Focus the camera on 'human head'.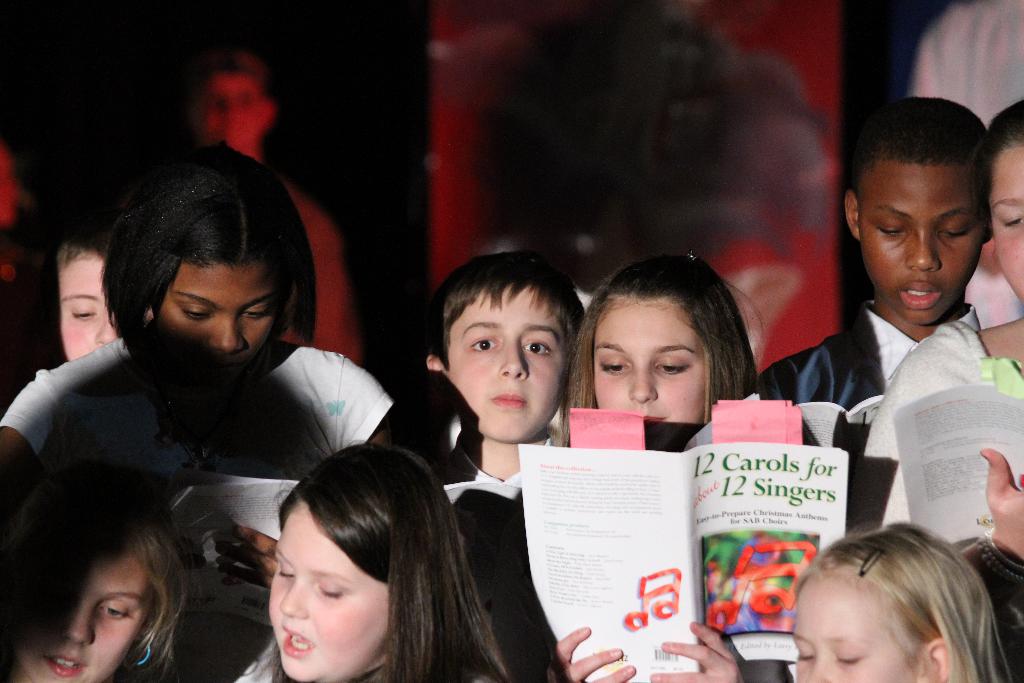
Focus region: region(262, 440, 477, 681).
